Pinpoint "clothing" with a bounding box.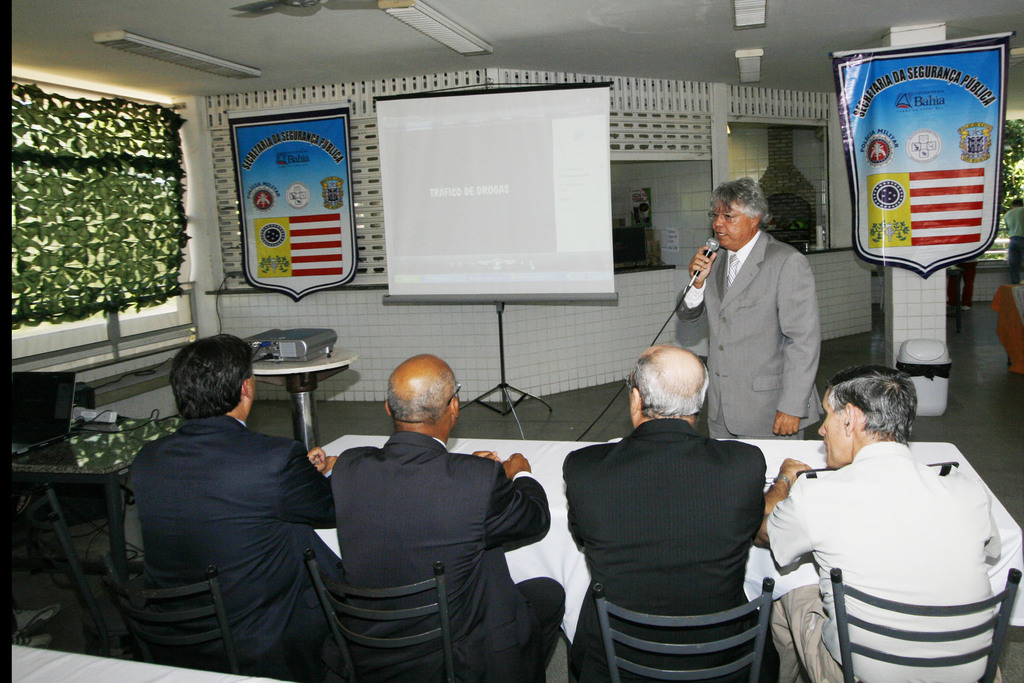
120, 408, 351, 671.
